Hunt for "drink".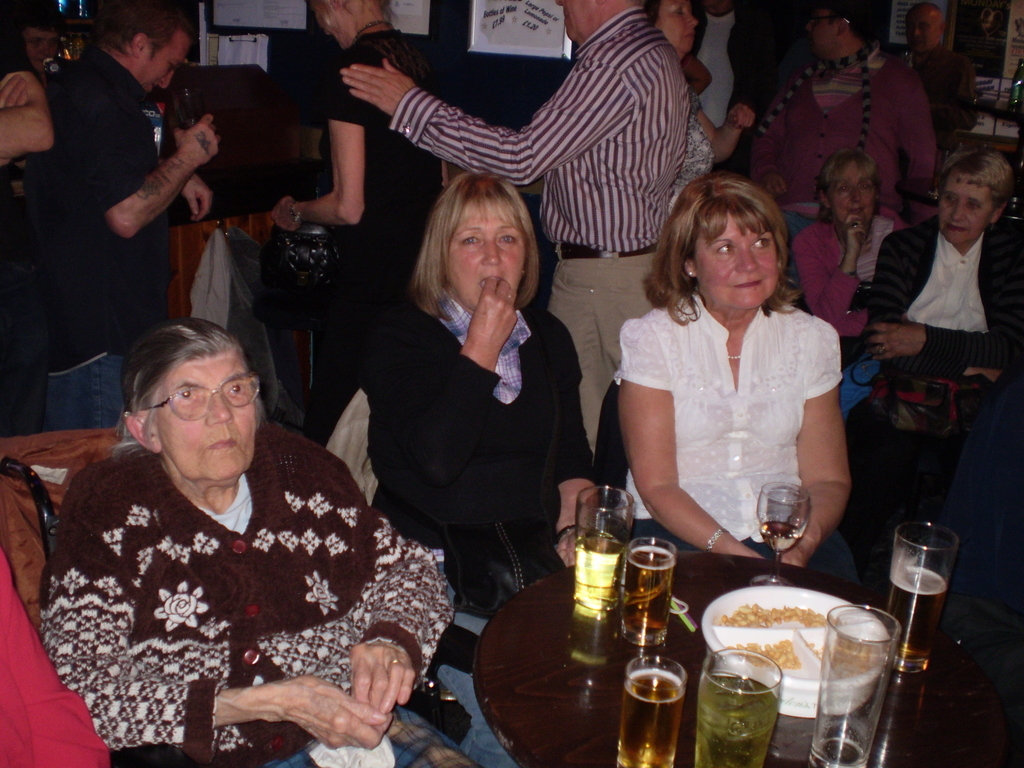
Hunted down at bbox=[618, 648, 686, 767].
